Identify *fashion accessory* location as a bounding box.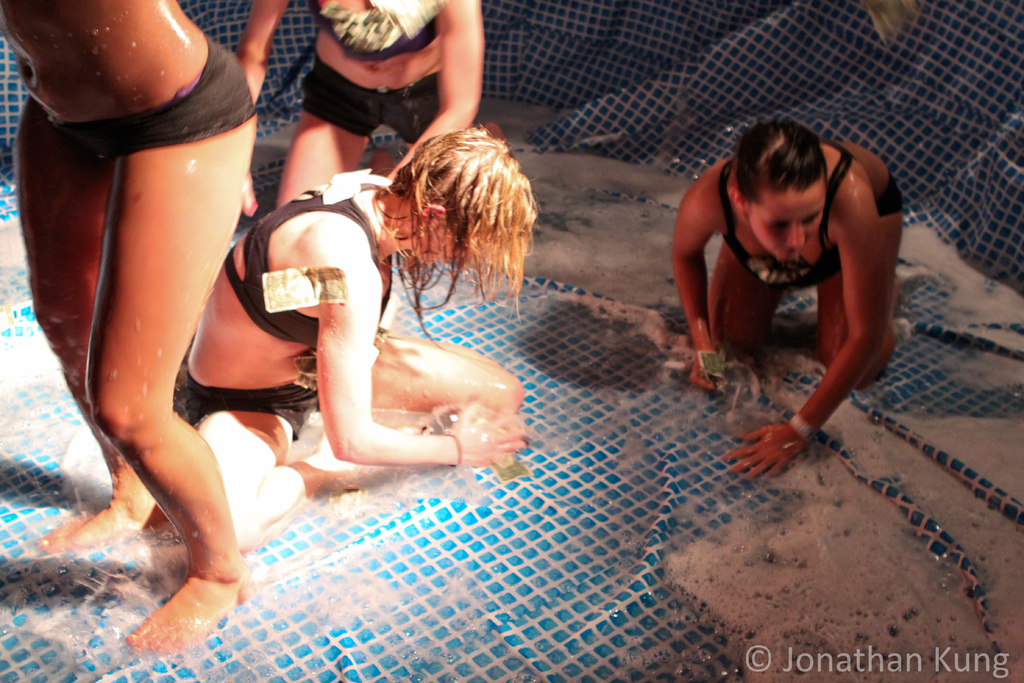
<bbox>436, 425, 468, 475</bbox>.
